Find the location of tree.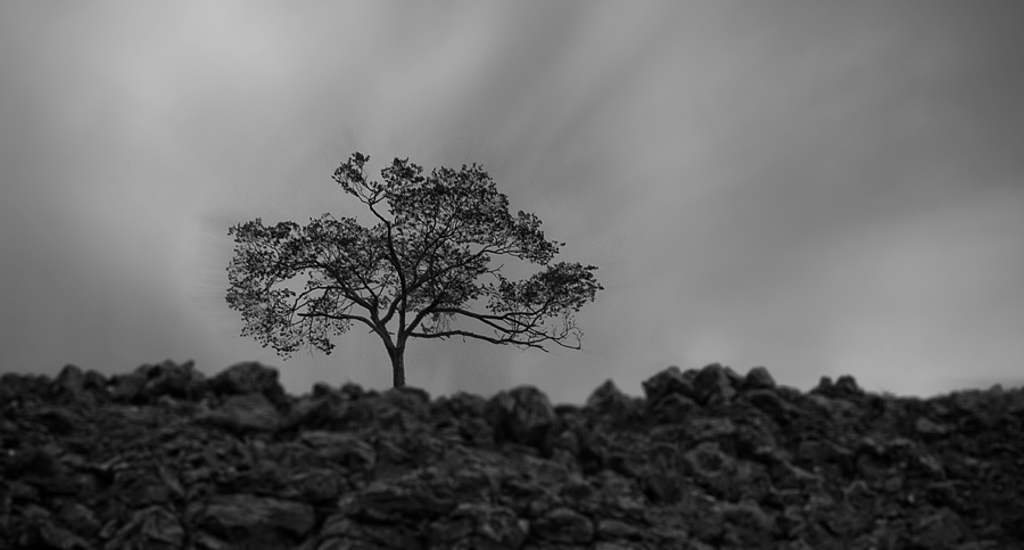
Location: box=[225, 154, 598, 392].
